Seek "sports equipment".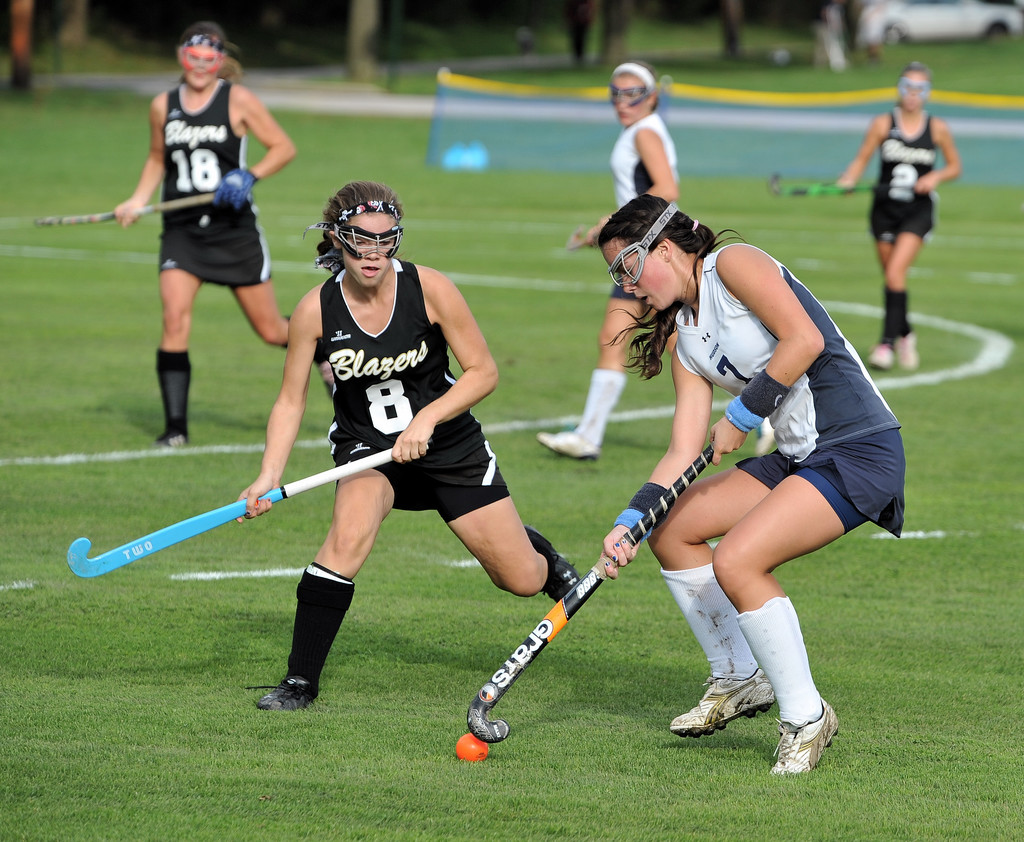
bbox(70, 433, 428, 582).
